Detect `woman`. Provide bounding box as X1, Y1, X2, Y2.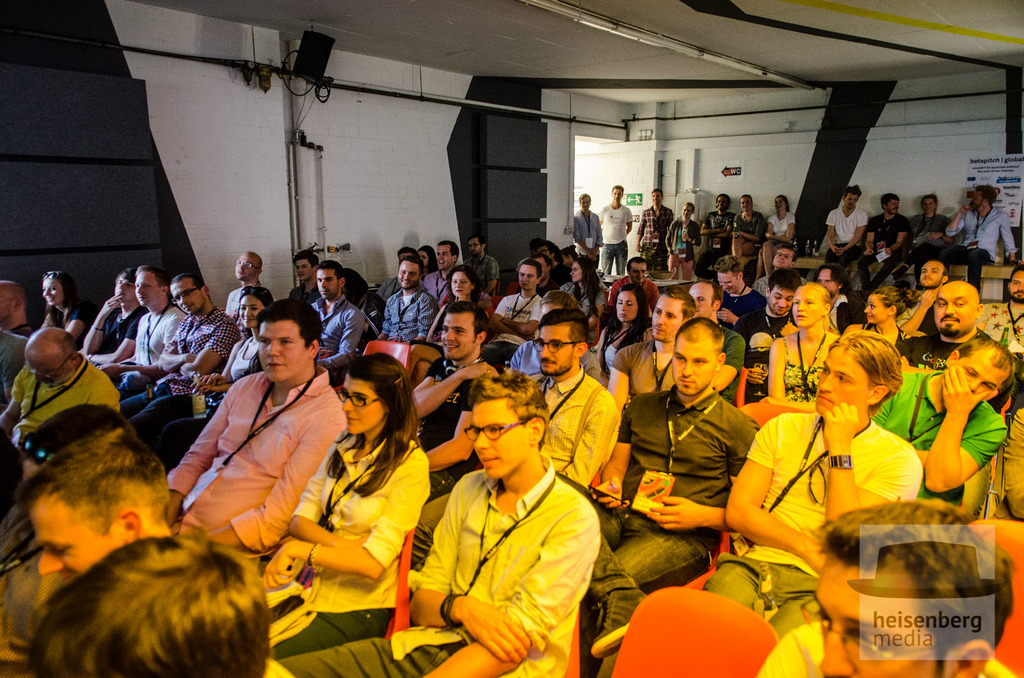
420, 243, 438, 273.
